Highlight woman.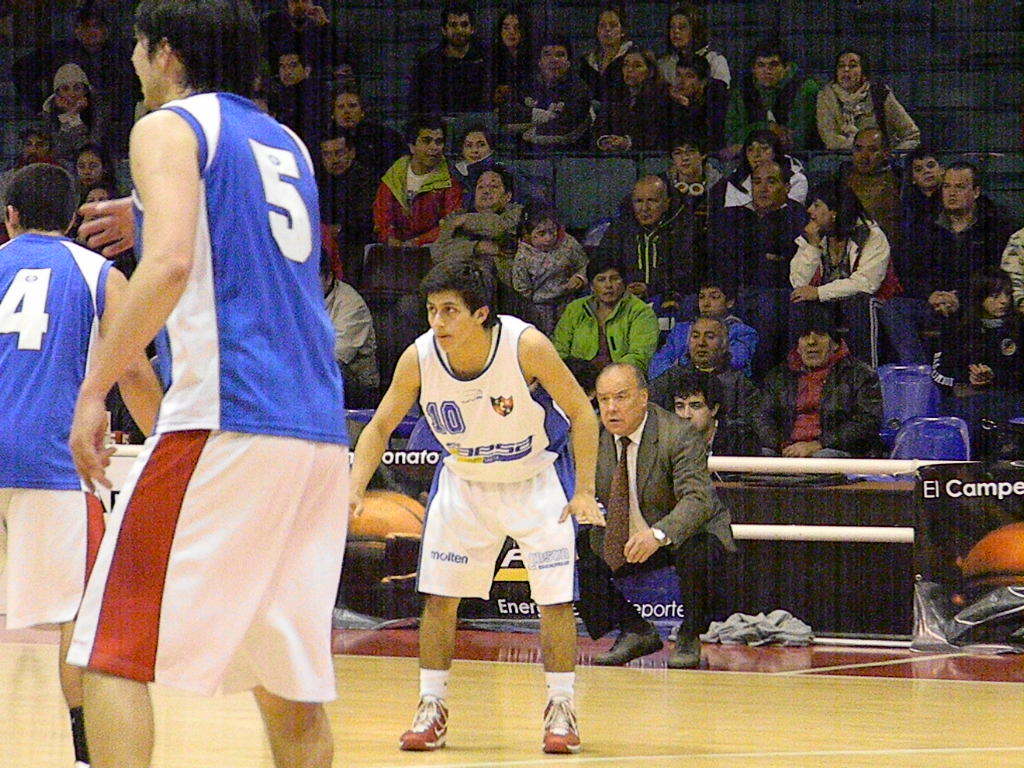
Highlighted region: select_region(573, 4, 632, 95).
